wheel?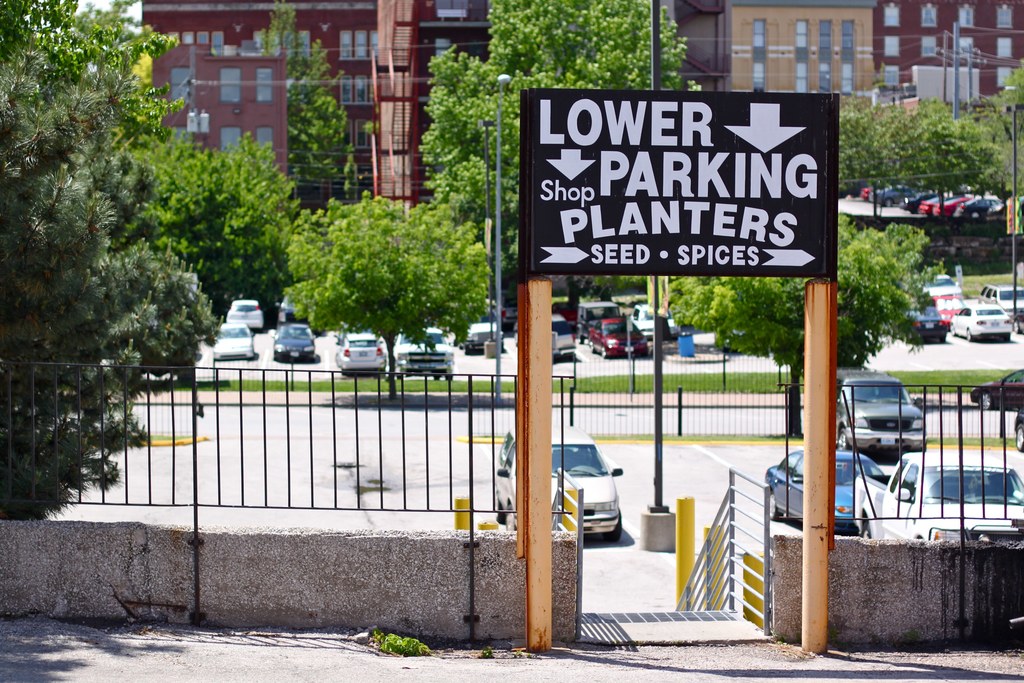
Rect(947, 323, 956, 338)
